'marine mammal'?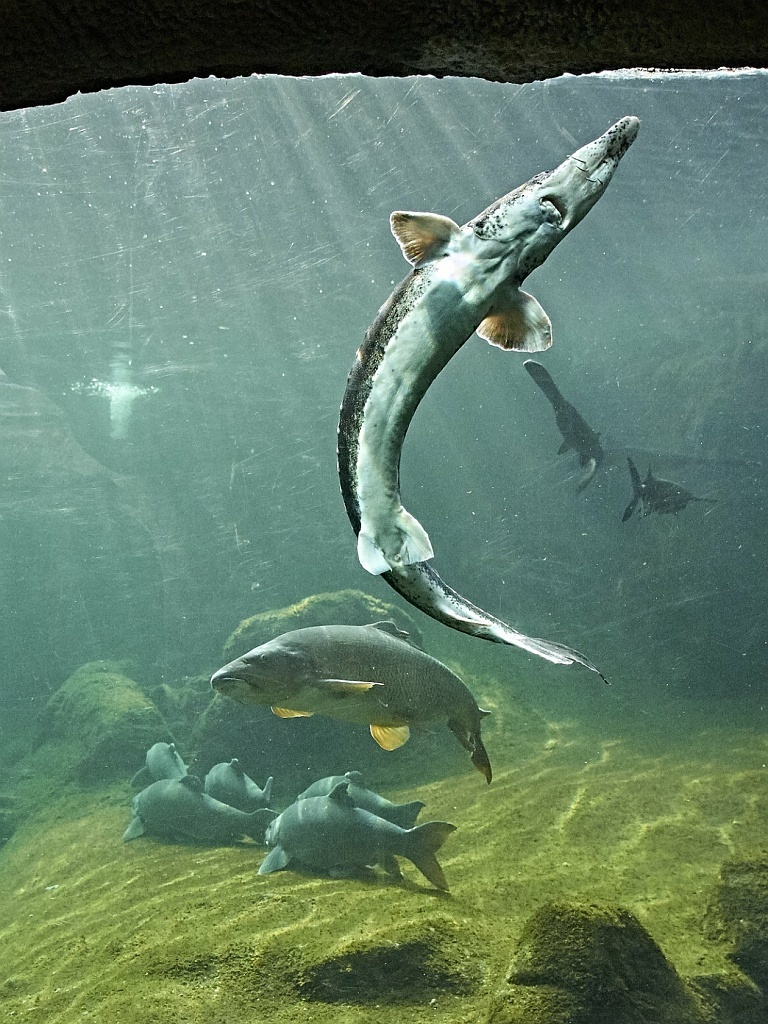
[left=119, top=773, right=241, bottom=856]
